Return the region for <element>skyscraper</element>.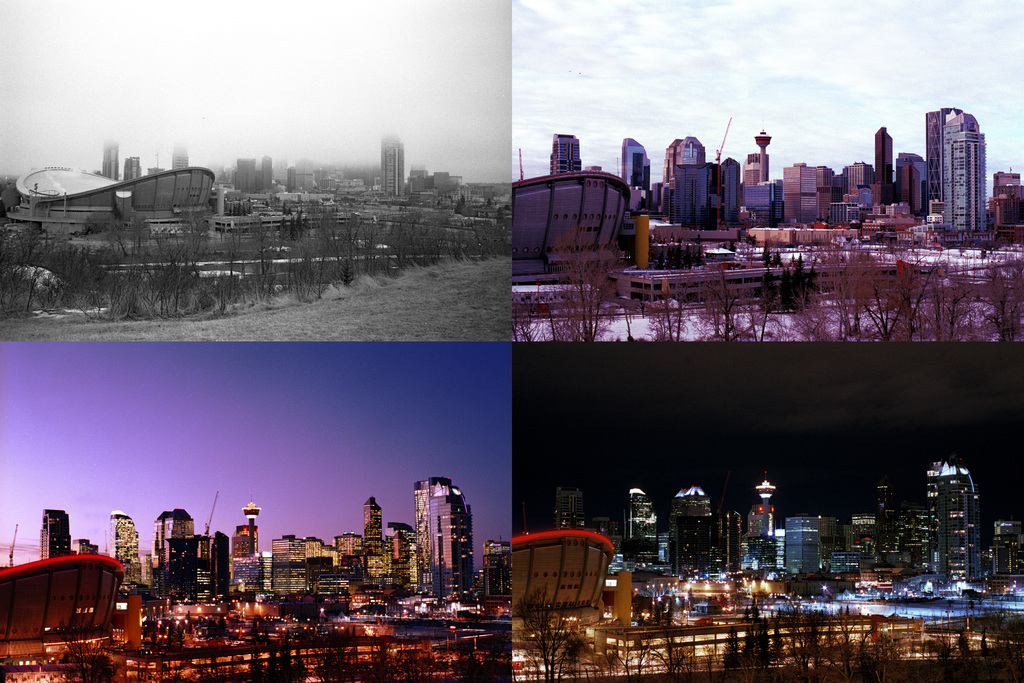
(left=36, top=504, right=76, bottom=562).
